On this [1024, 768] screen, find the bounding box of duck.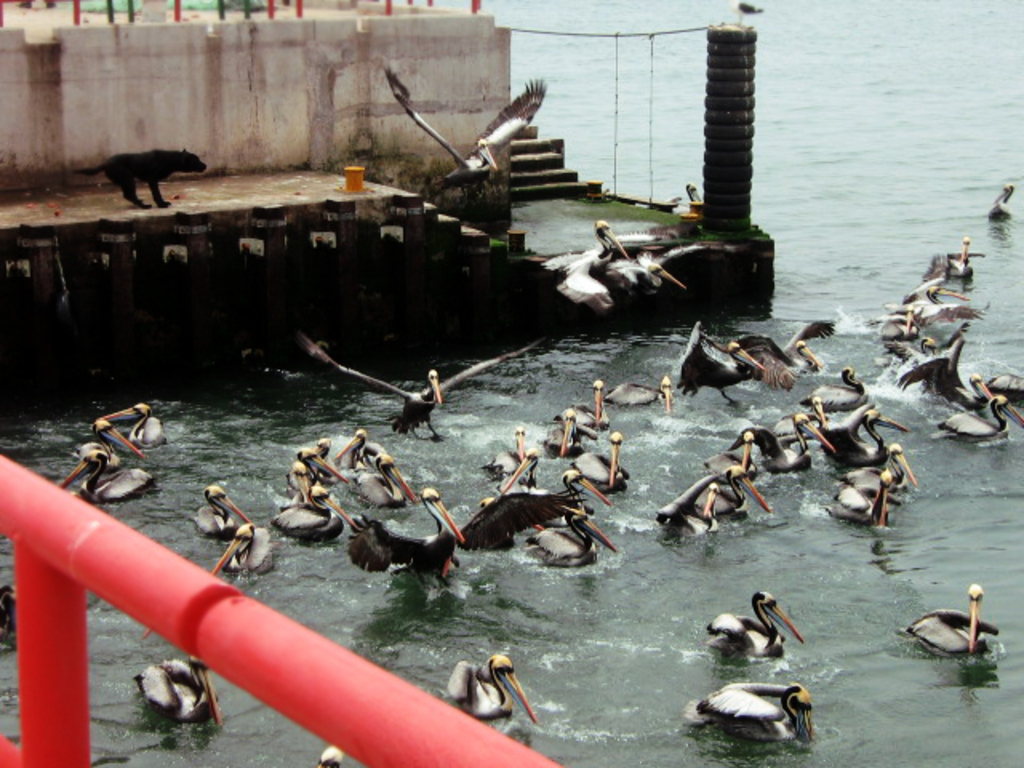
Bounding box: x1=486 y1=427 x2=538 y2=478.
